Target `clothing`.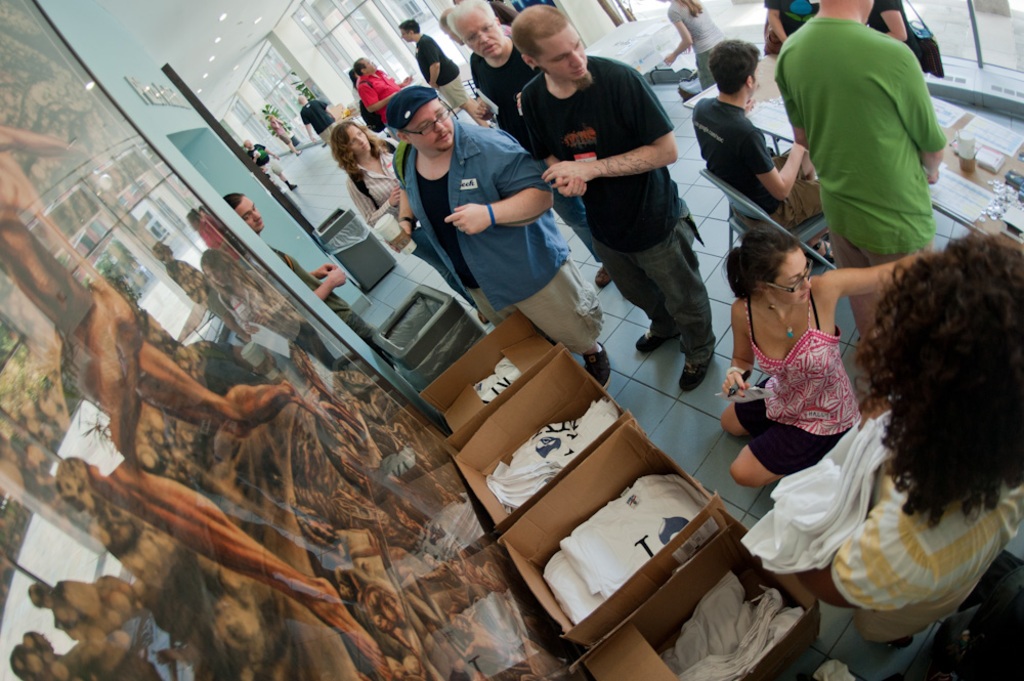
Target region: <box>732,286,862,476</box>.
